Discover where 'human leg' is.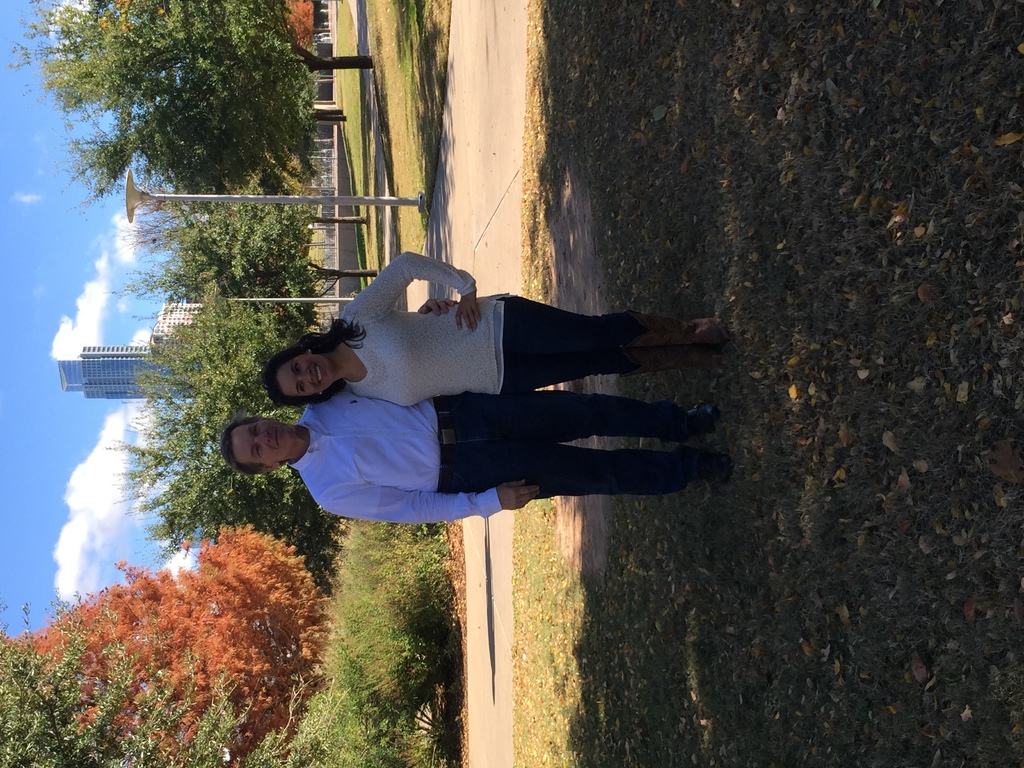
Discovered at bbox=[438, 450, 731, 499].
